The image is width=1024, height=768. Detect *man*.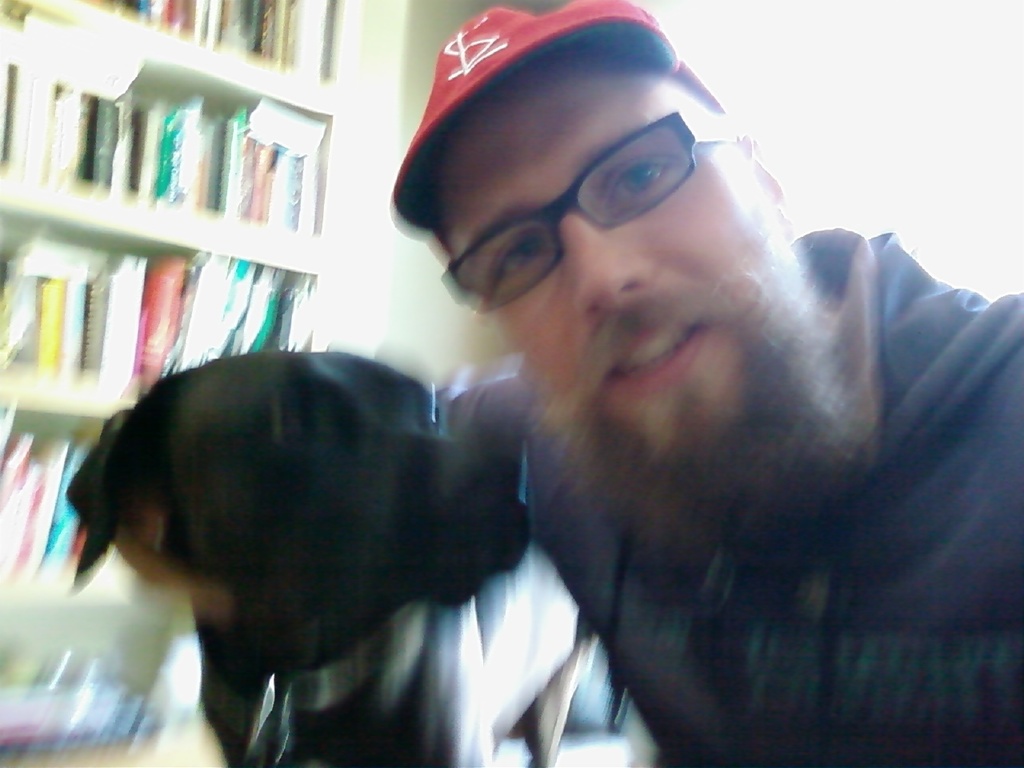
Detection: crop(259, 24, 1023, 767).
